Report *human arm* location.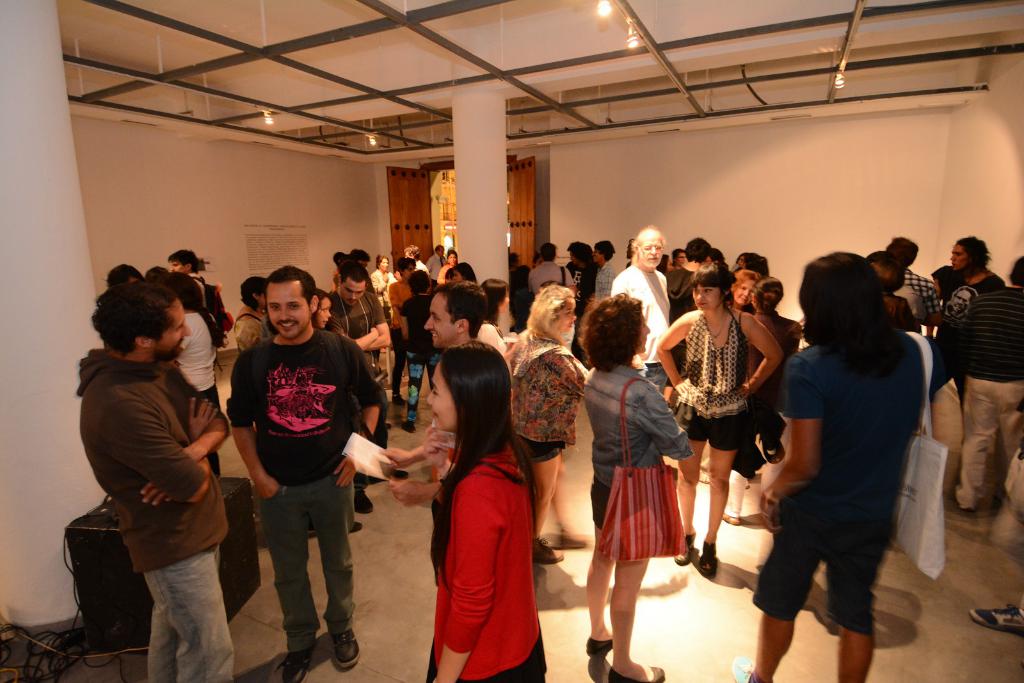
Report: 330,335,381,492.
